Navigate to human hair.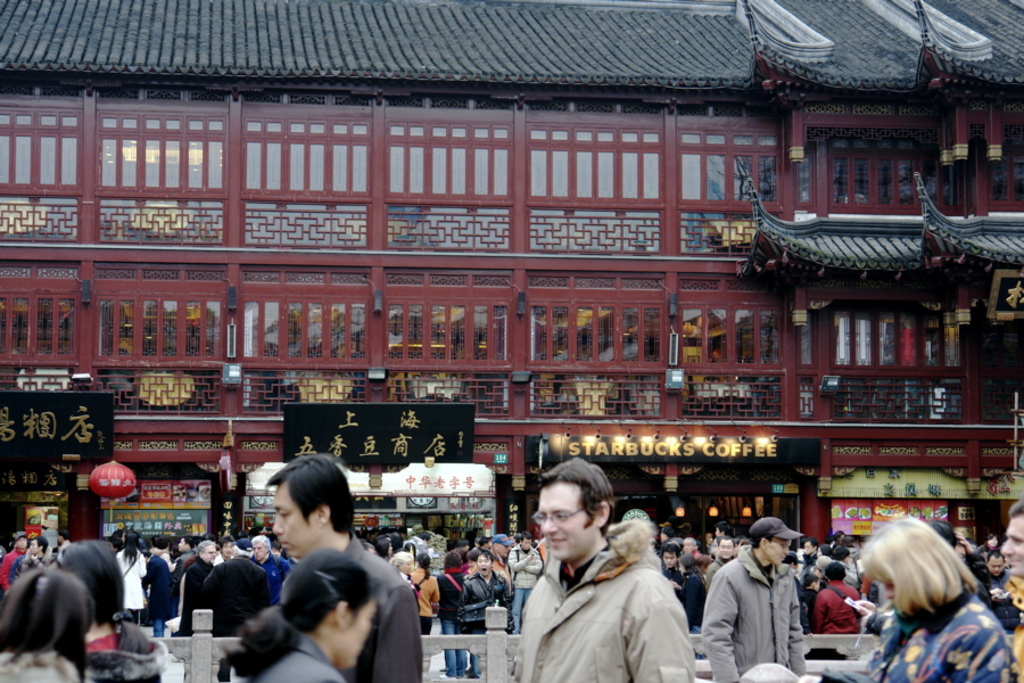
Navigation target: rect(389, 550, 414, 570).
